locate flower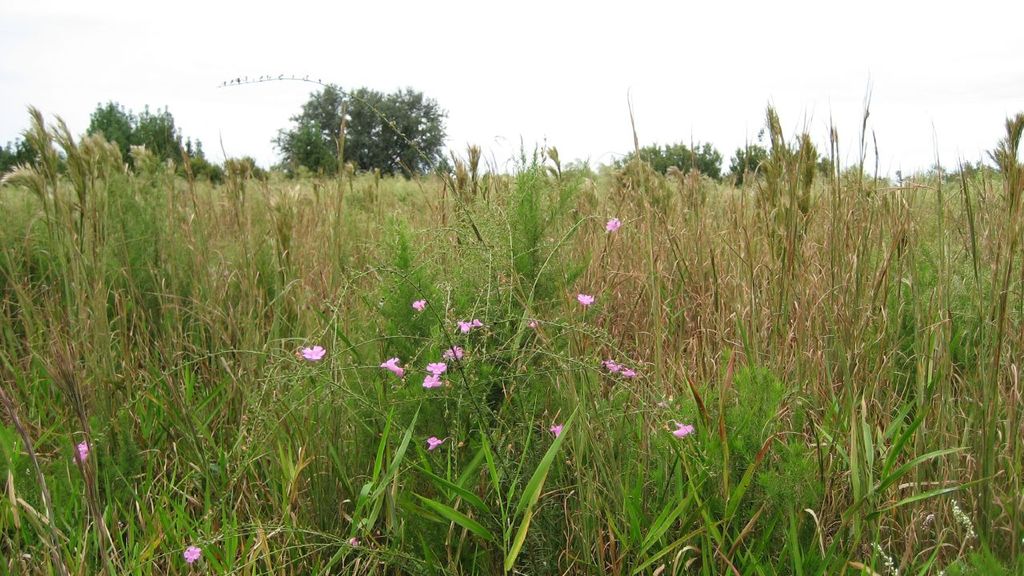
bbox(674, 421, 689, 440)
